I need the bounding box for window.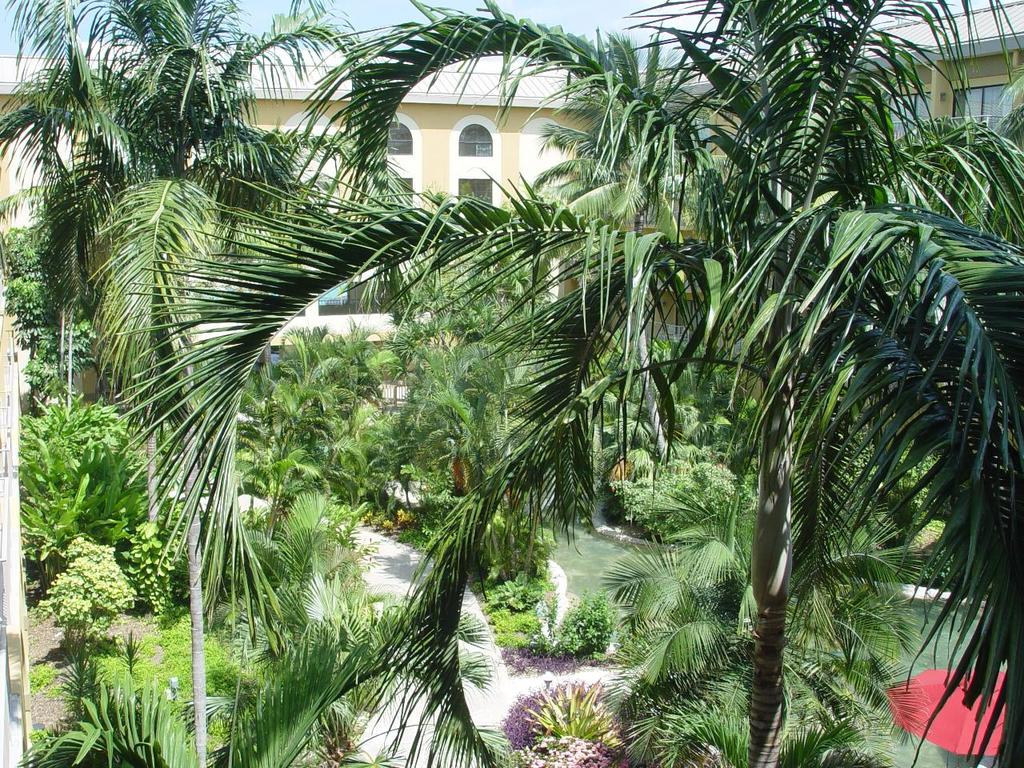
Here it is: left=952, top=86, right=1014, bottom=144.
